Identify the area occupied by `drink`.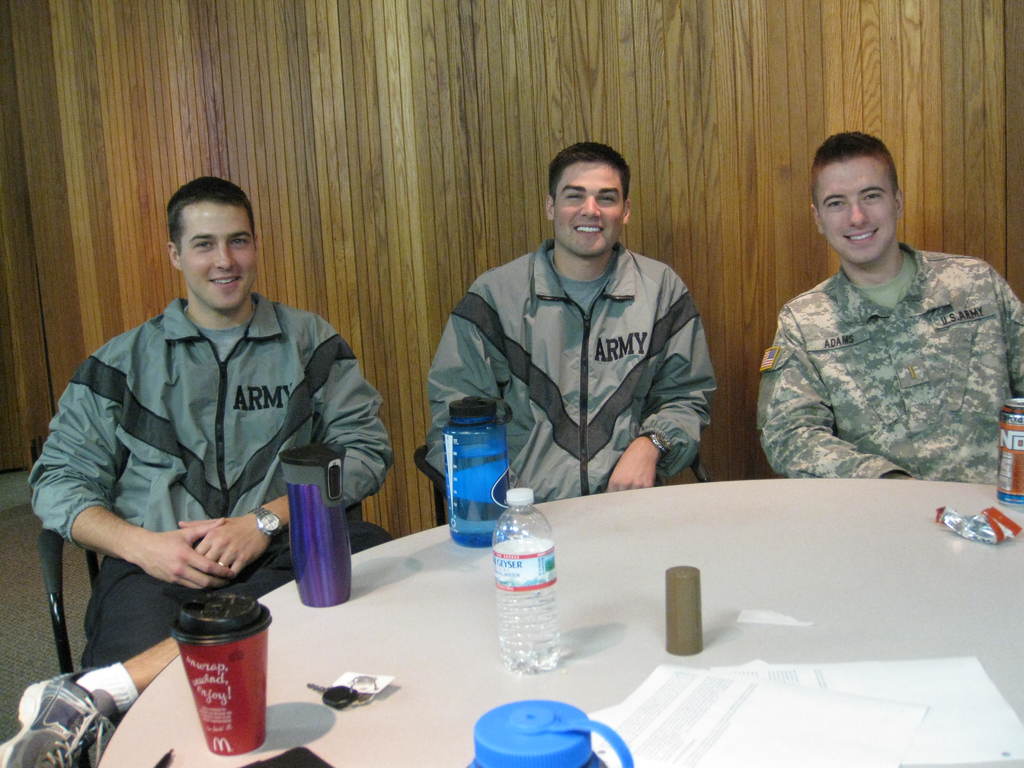
Area: region(448, 396, 508, 549).
